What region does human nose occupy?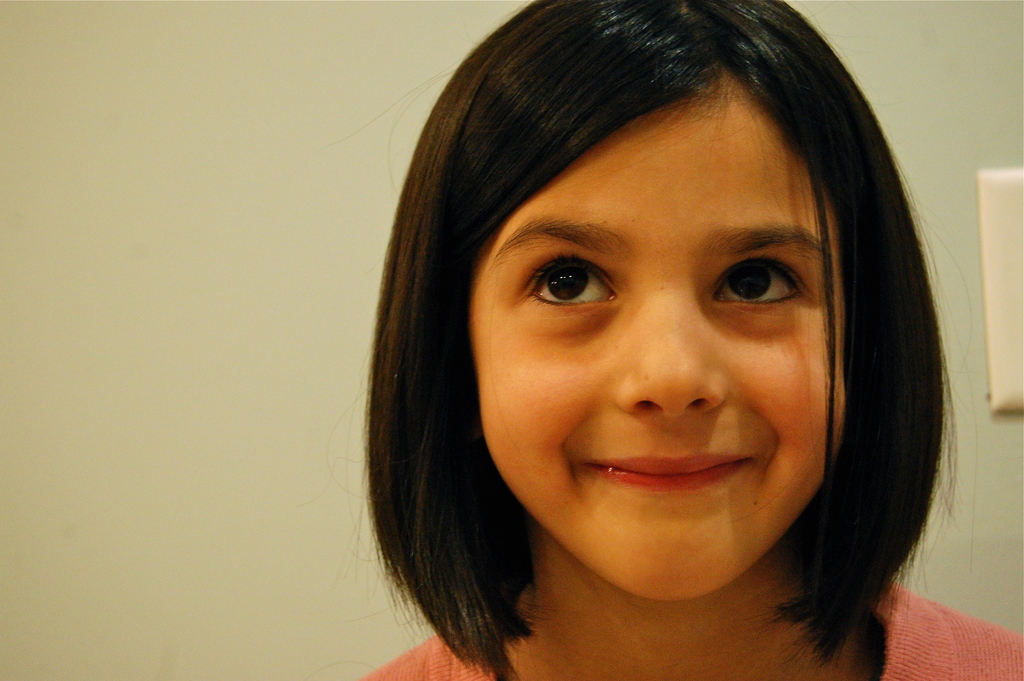
left=615, top=291, right=724, bottom=428.
